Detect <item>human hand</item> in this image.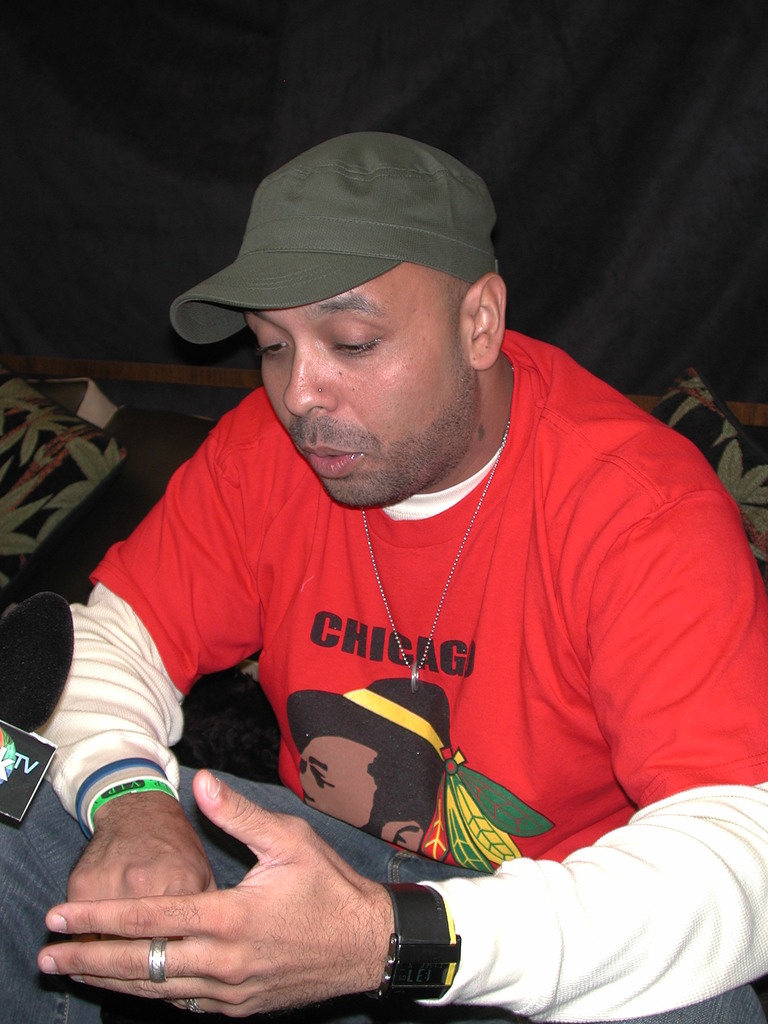
Detection: select_region(67, 779, 461, 998).
